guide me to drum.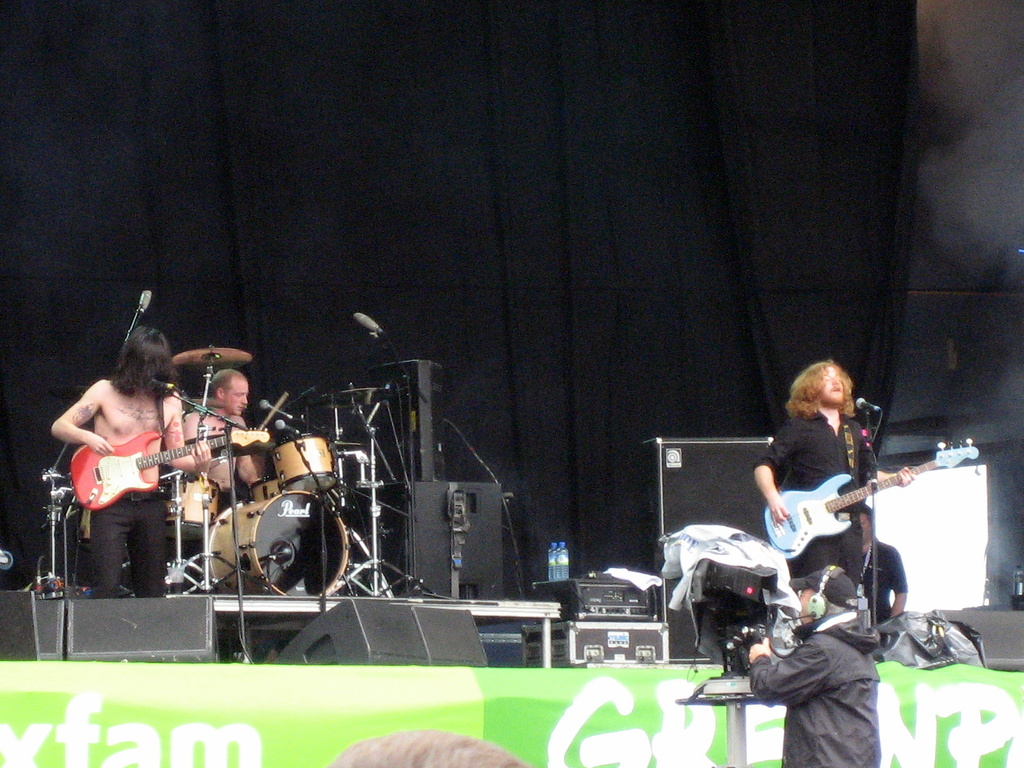
Guidance: (202,491,353,598).
